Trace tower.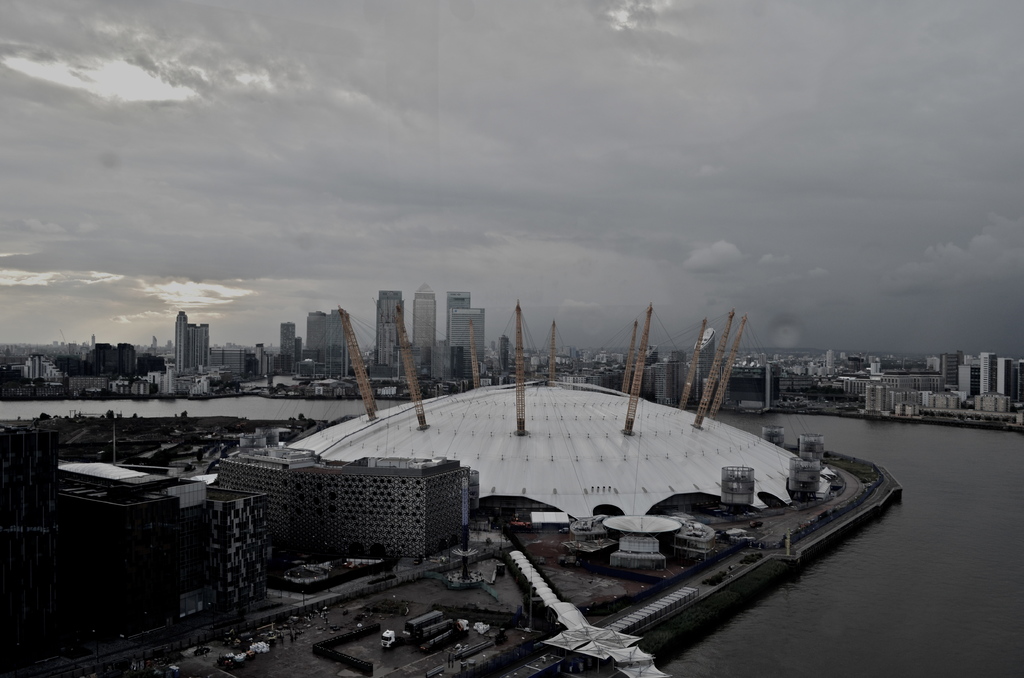
Traced to select_region(410, 286, 437, 369).
